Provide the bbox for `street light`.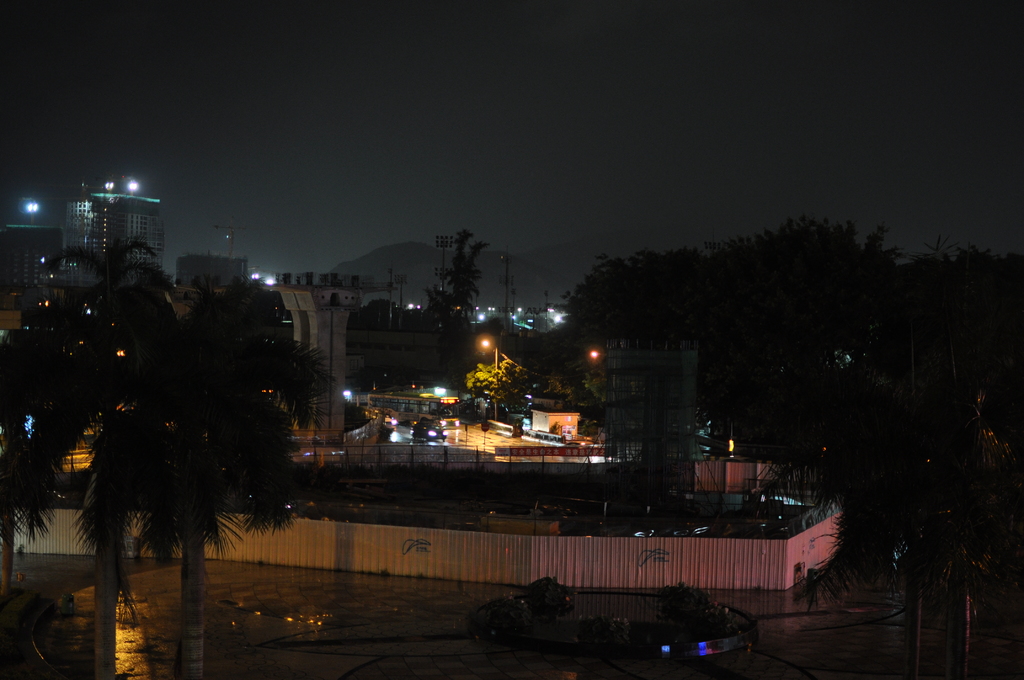
bbox=[544, 304, 555, 324].
